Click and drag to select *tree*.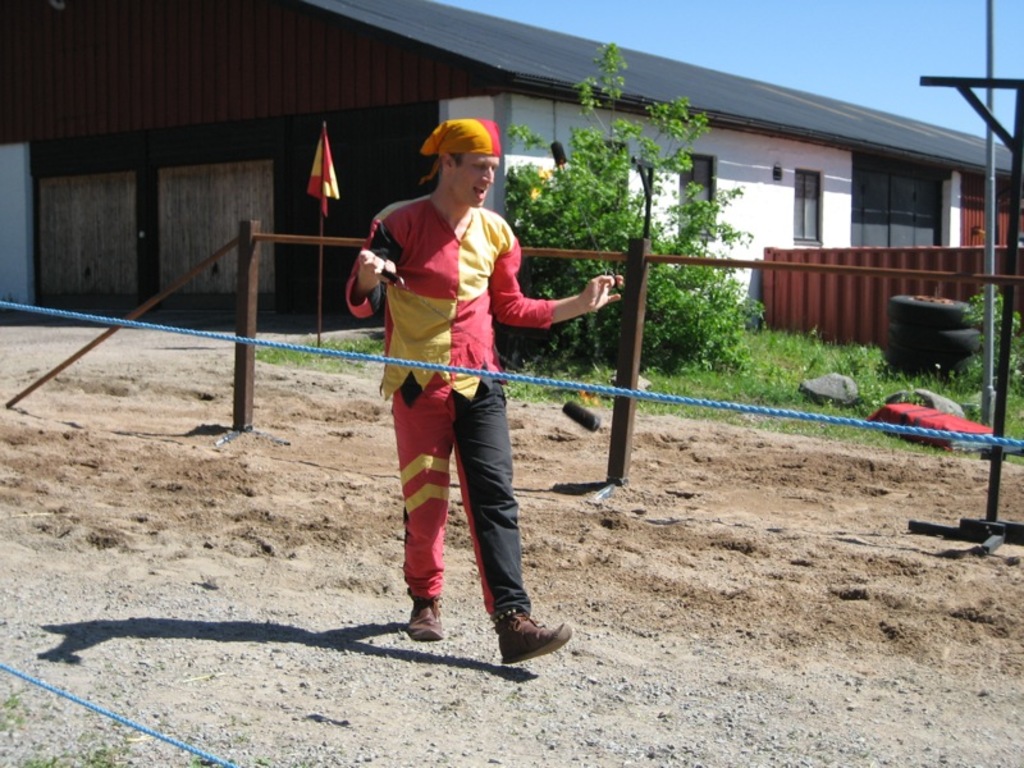
Selection: select_region(495, 45, 754, 374).
